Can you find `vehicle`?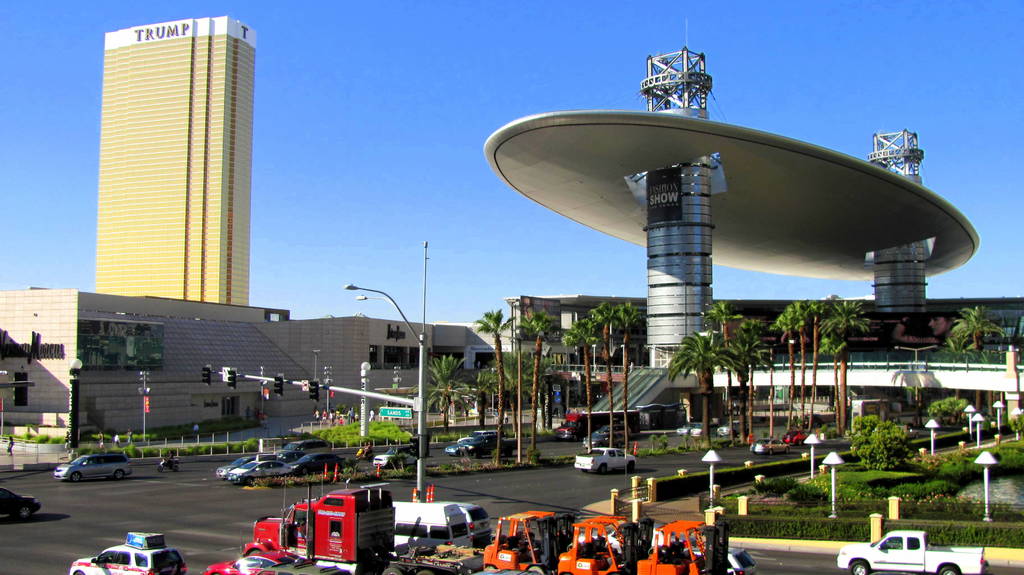
Yes, bounding box: (x1=156, y1=459, x2=181, y2=472).
